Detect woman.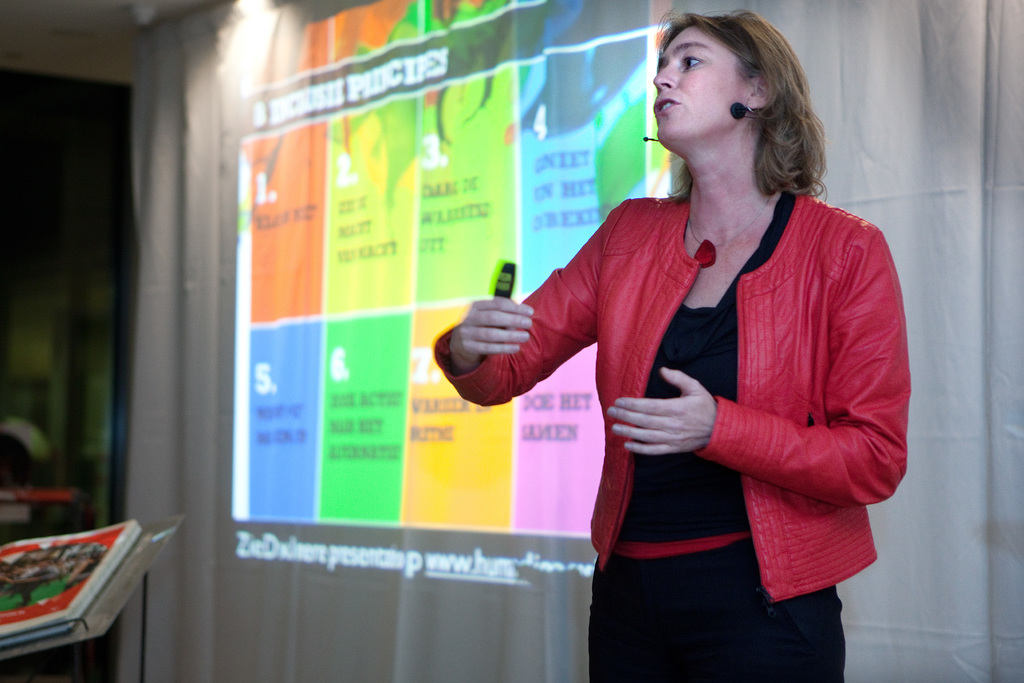
Detected at [left=440, top=33, right=905, bottom=666].
